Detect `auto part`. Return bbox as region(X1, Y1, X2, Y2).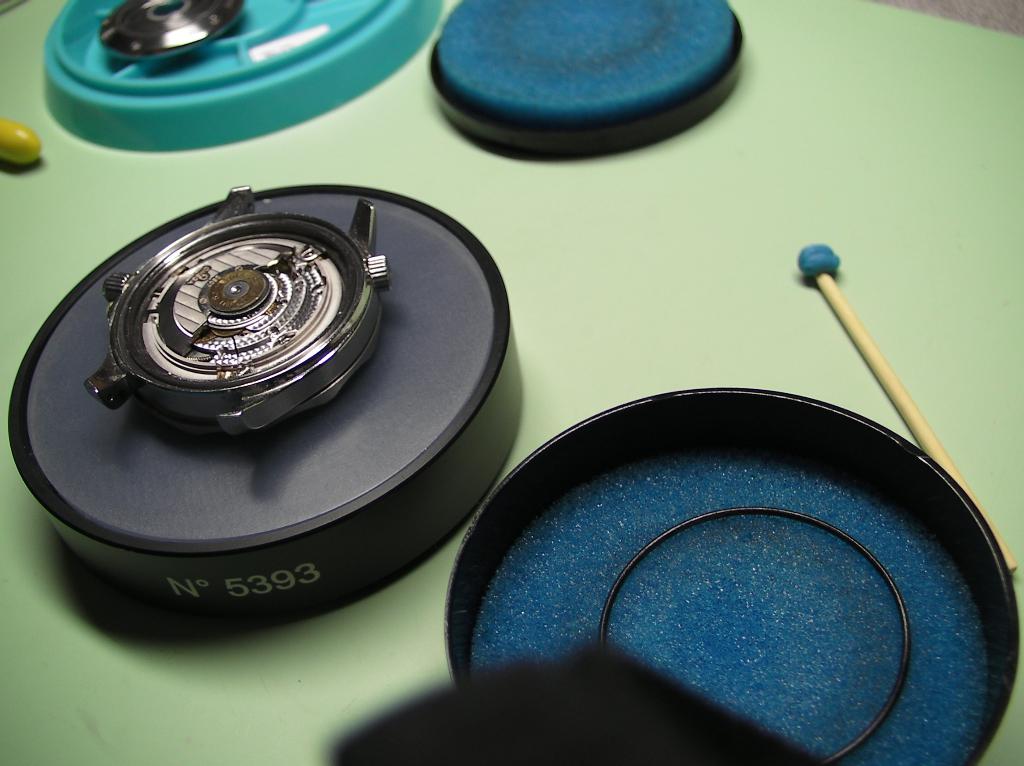
region(430, 0, 782, 115).
